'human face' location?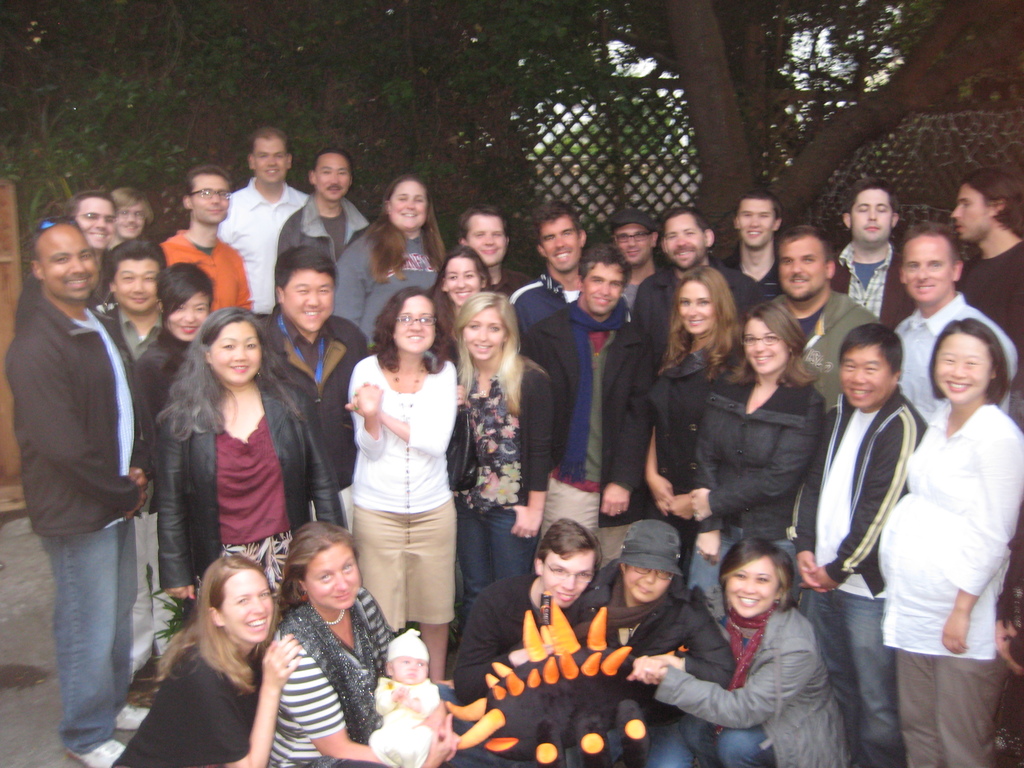
<box>77,199,116,246</box>
